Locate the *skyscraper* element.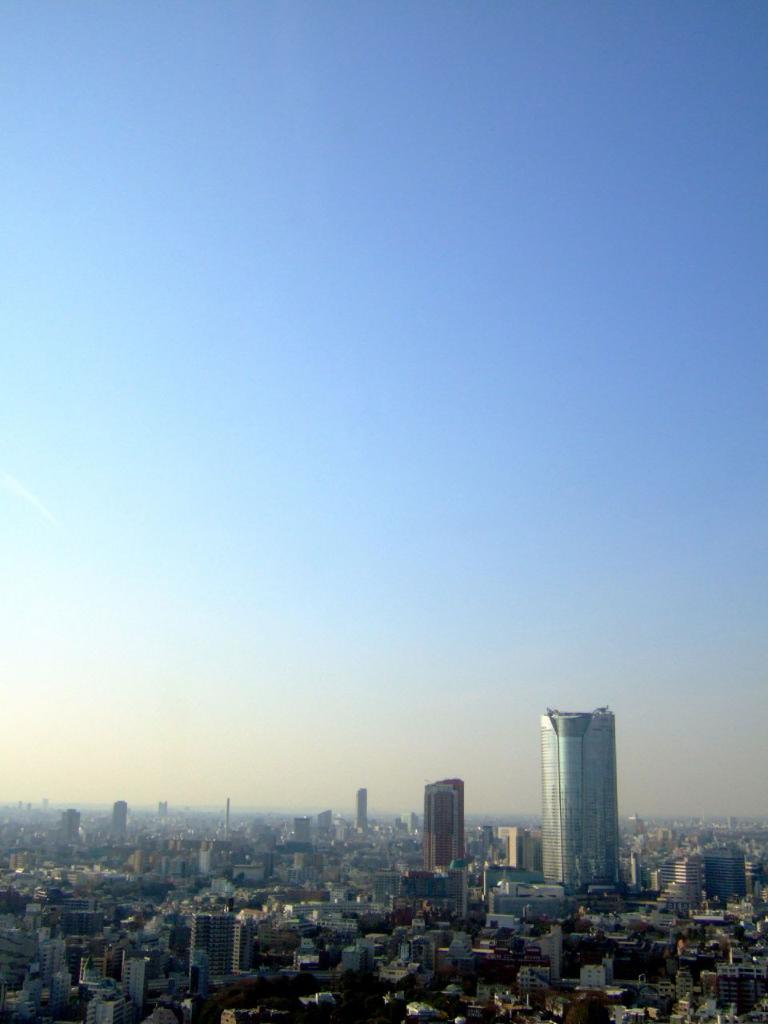
Element bbox: <bbox>110, 793, 128, 847</bbox>.
